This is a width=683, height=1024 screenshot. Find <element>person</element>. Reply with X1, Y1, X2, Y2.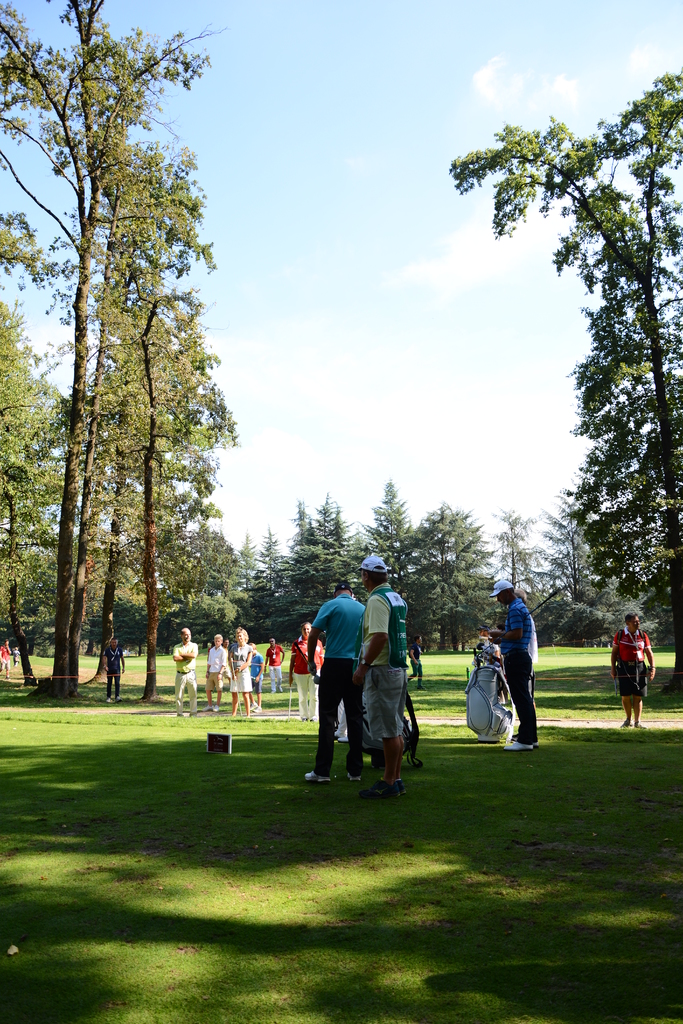
304, 582, 366, 783.
